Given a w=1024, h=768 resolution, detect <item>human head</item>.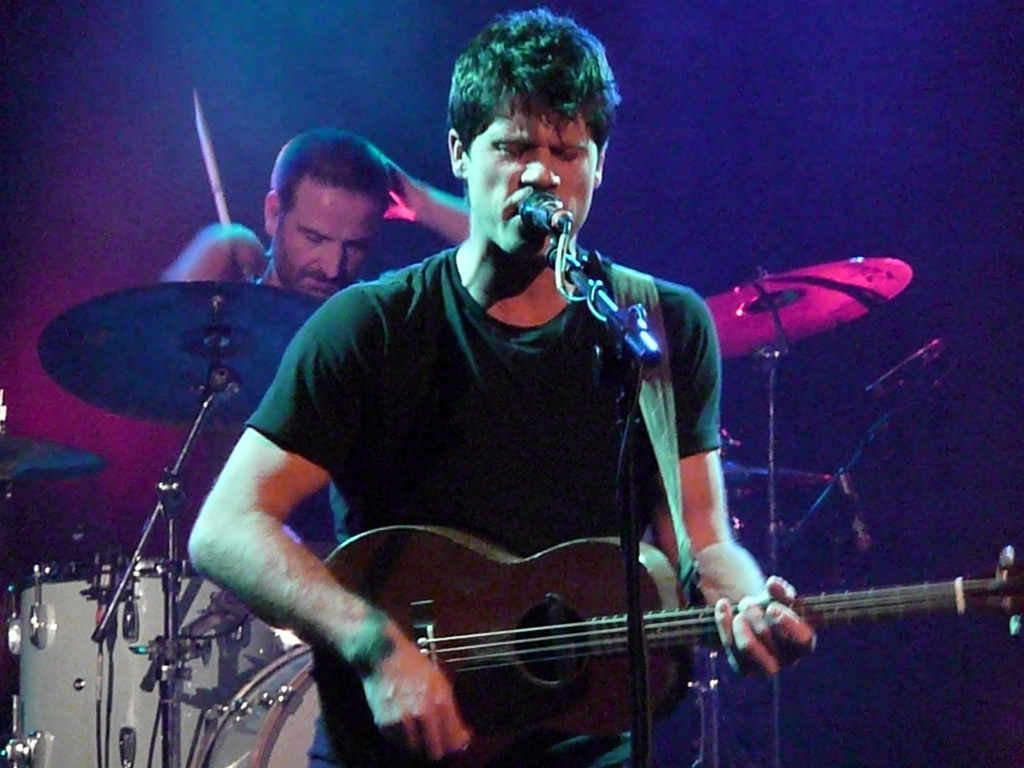
(left=442, top=14, right=623, bottom=255).
